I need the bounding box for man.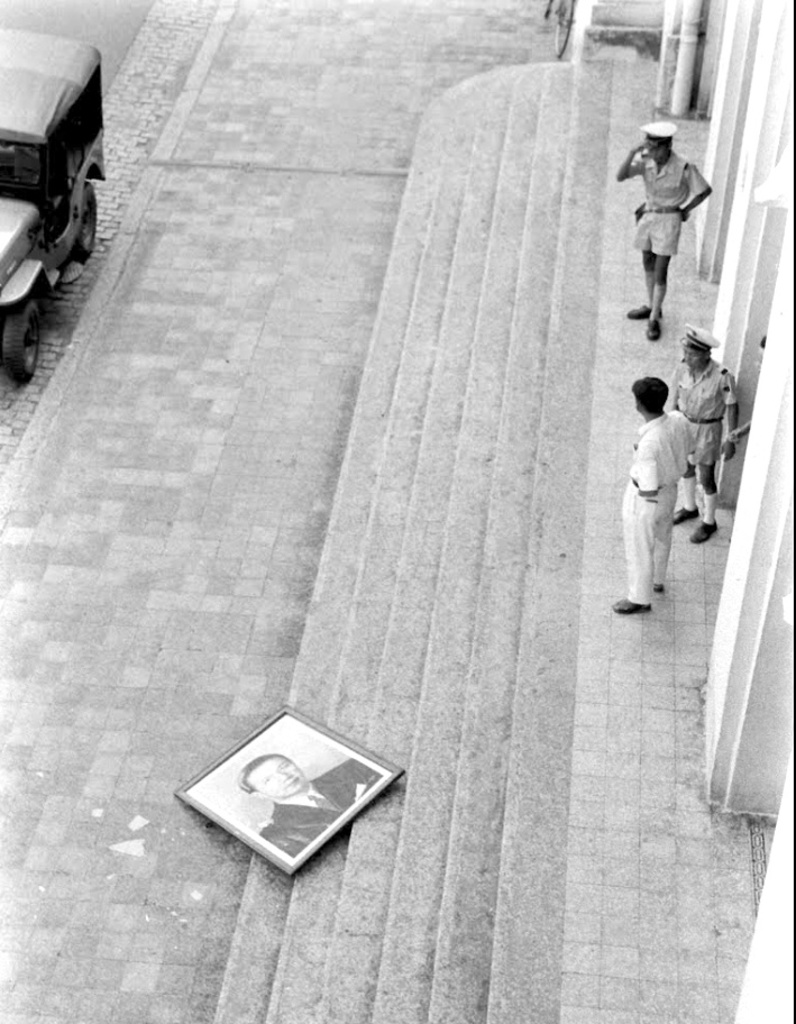
Here it is: BBox(670, 322, 741, 542).
